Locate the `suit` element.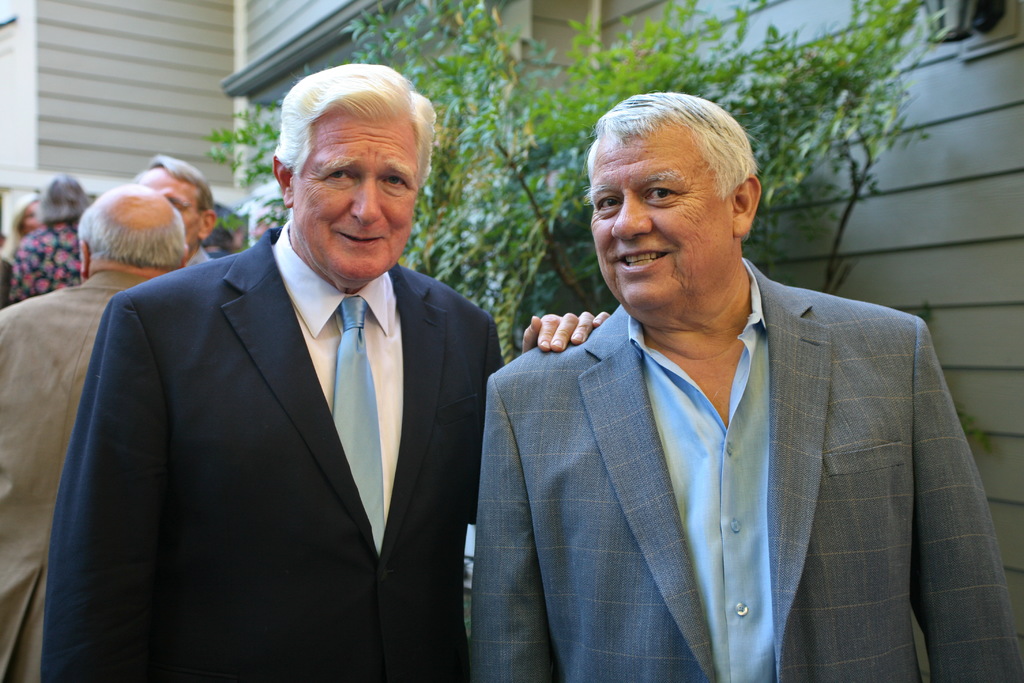
Element bbox: <bbox>38, 225, 507, 682</bbox>.
